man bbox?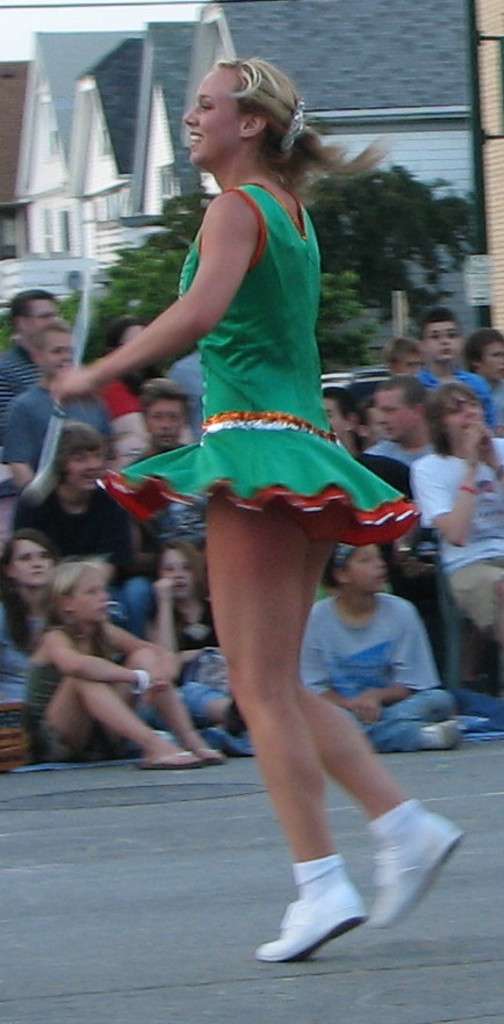
BBox(125, 380, 204, 548)
